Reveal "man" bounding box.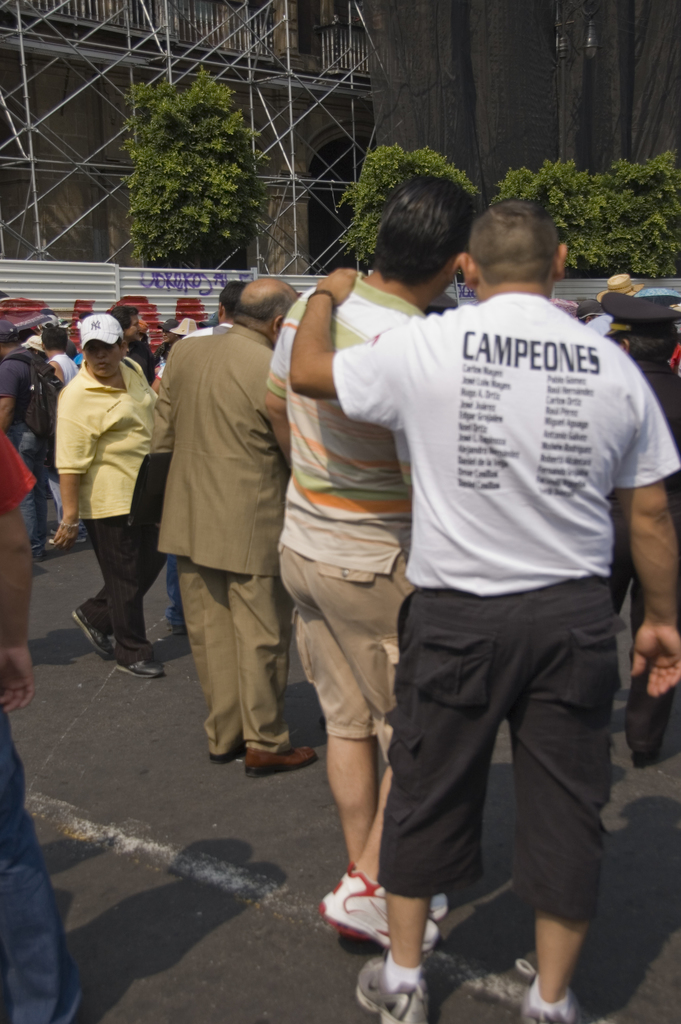
Revealed: (268, 173, 463, 967).
